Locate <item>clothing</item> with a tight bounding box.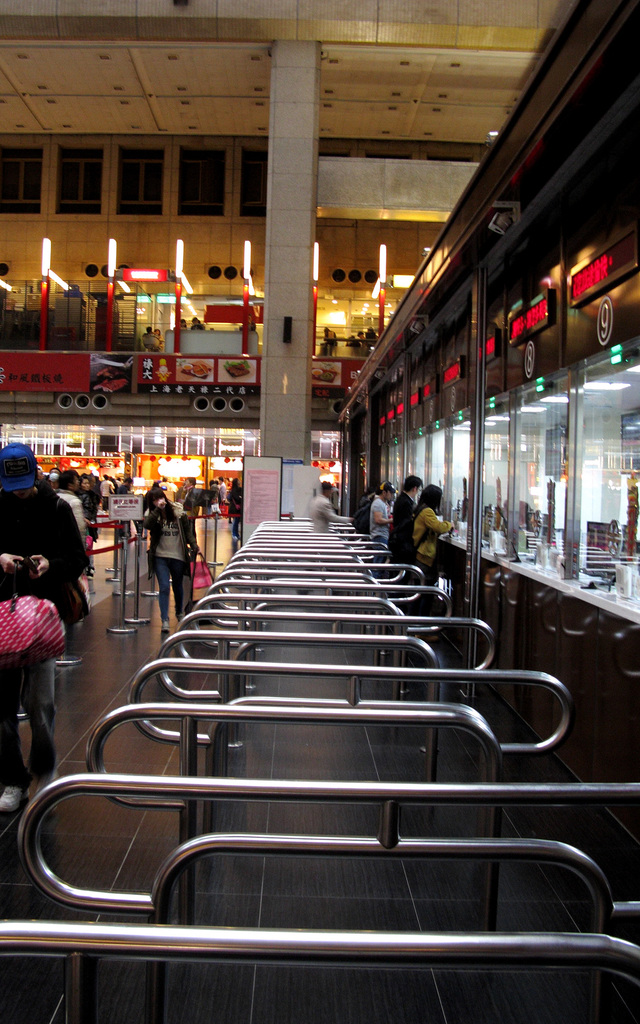
[143,500,199,614].
